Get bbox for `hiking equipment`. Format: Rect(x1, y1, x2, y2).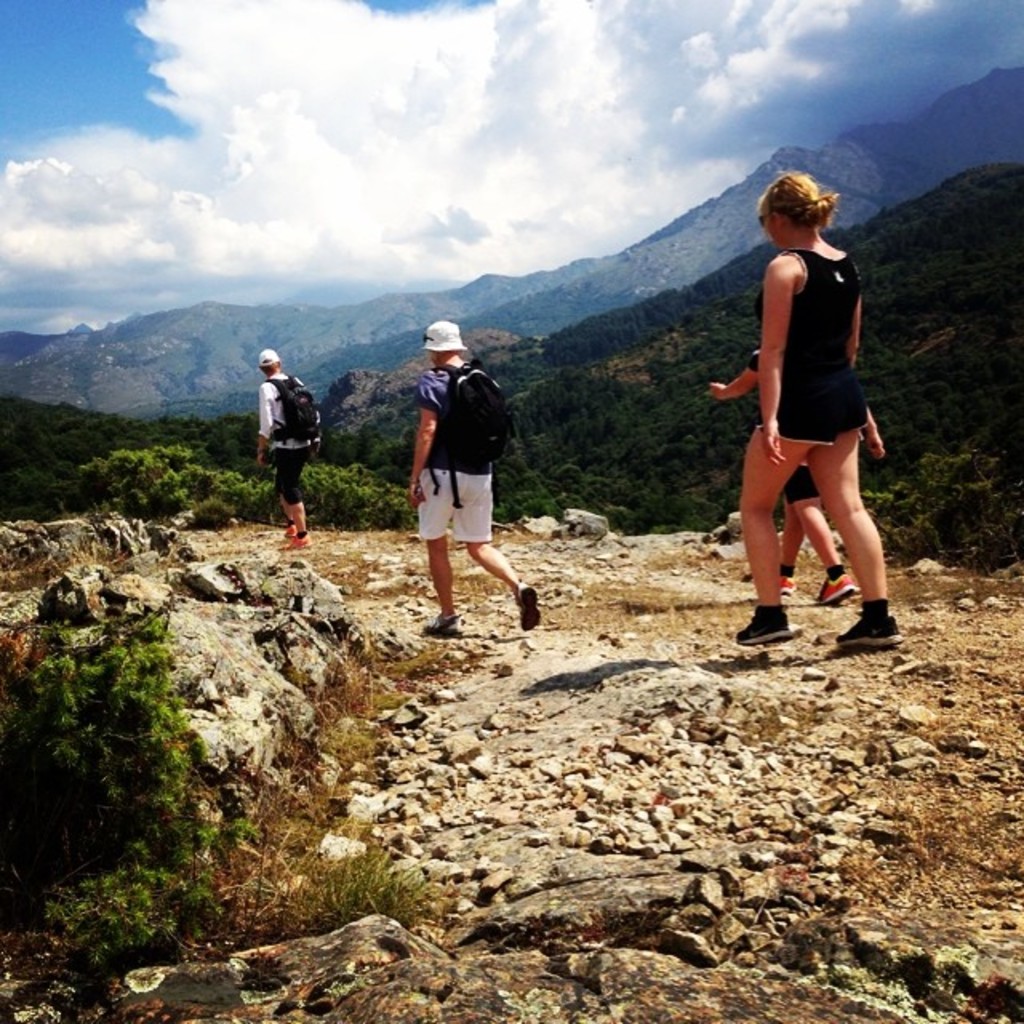
Rect(264, 376, 320, 445).
